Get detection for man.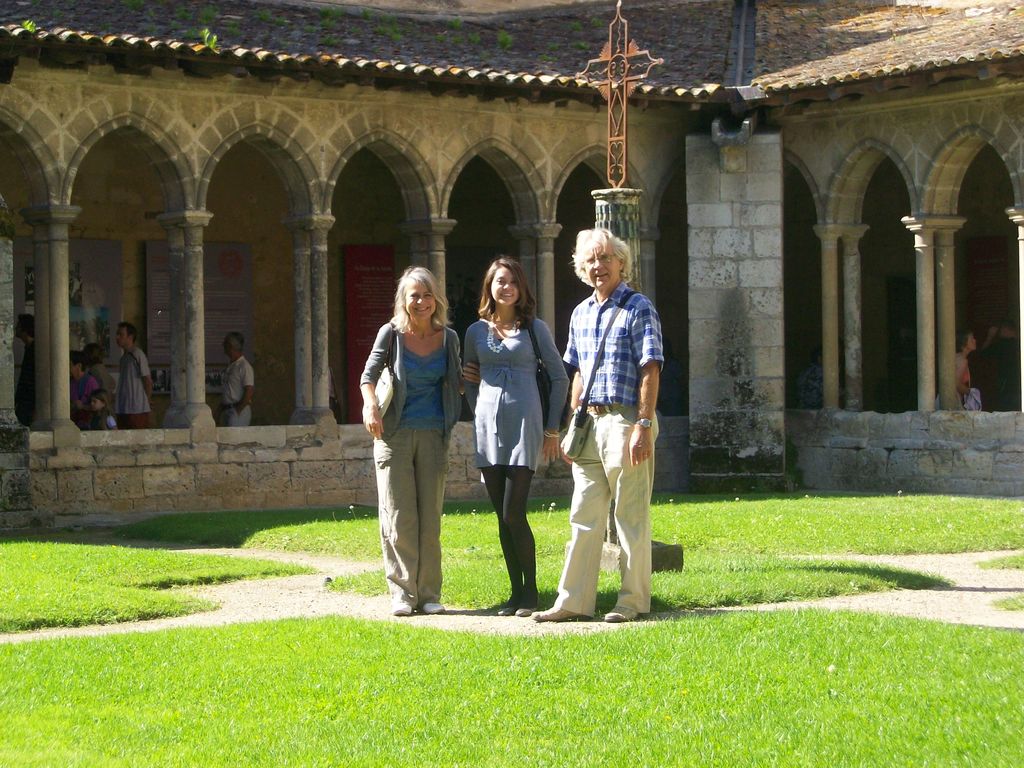
Detection: Rect(105, 323, 159, 437).
